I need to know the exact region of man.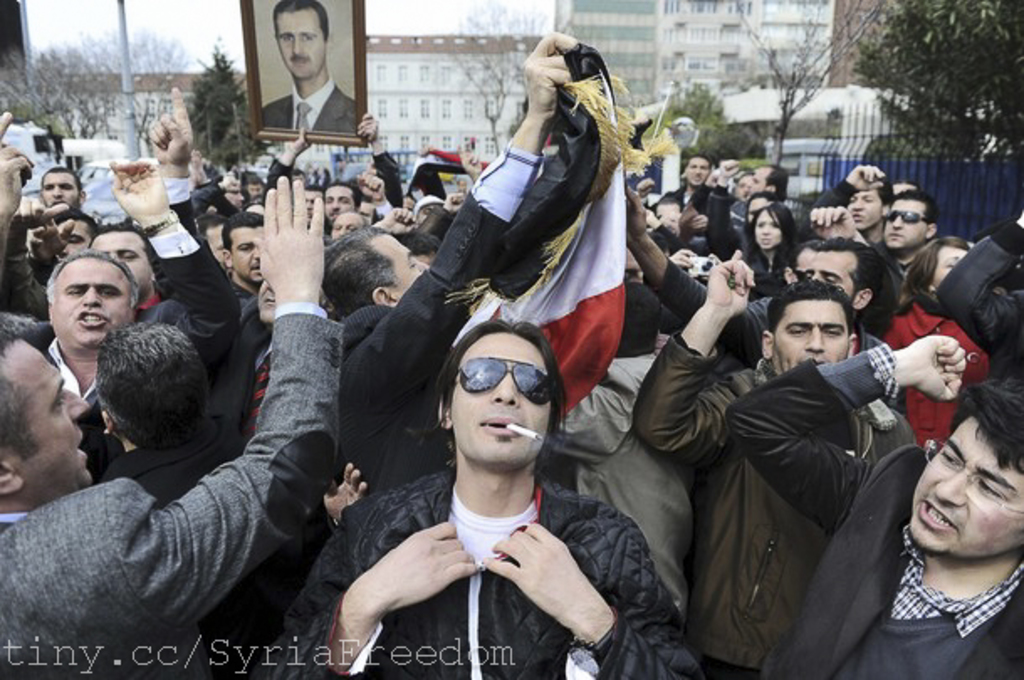
Region: (0,238,134,531).
